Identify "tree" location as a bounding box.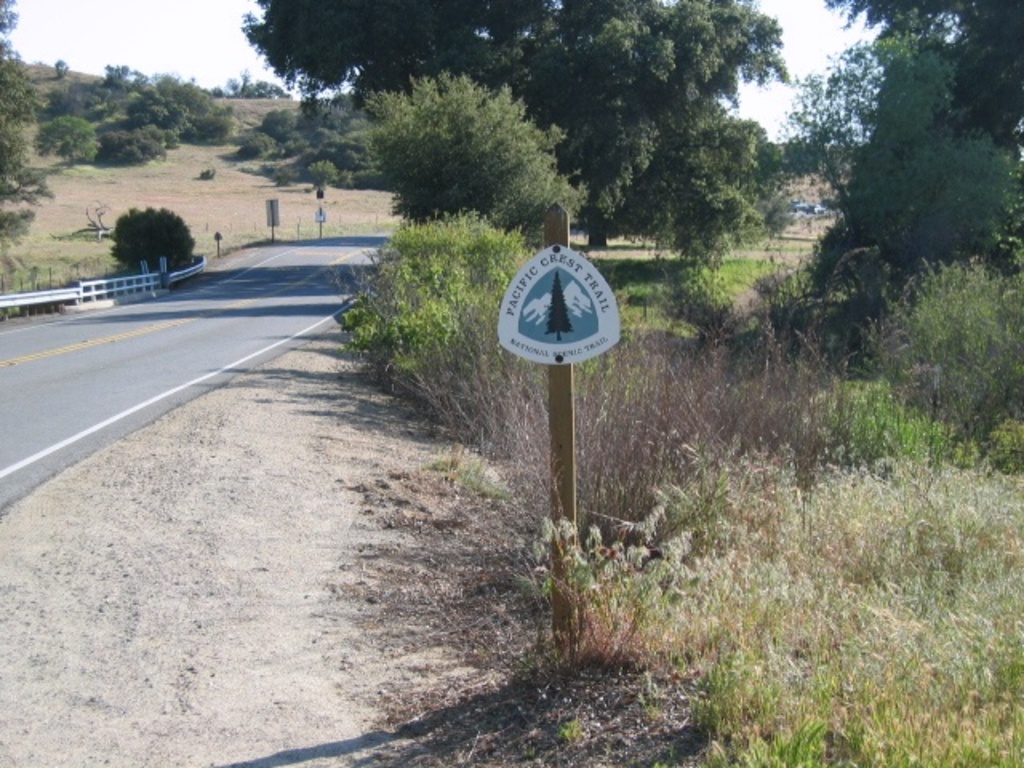
region(829, 0, 1016, 174).
